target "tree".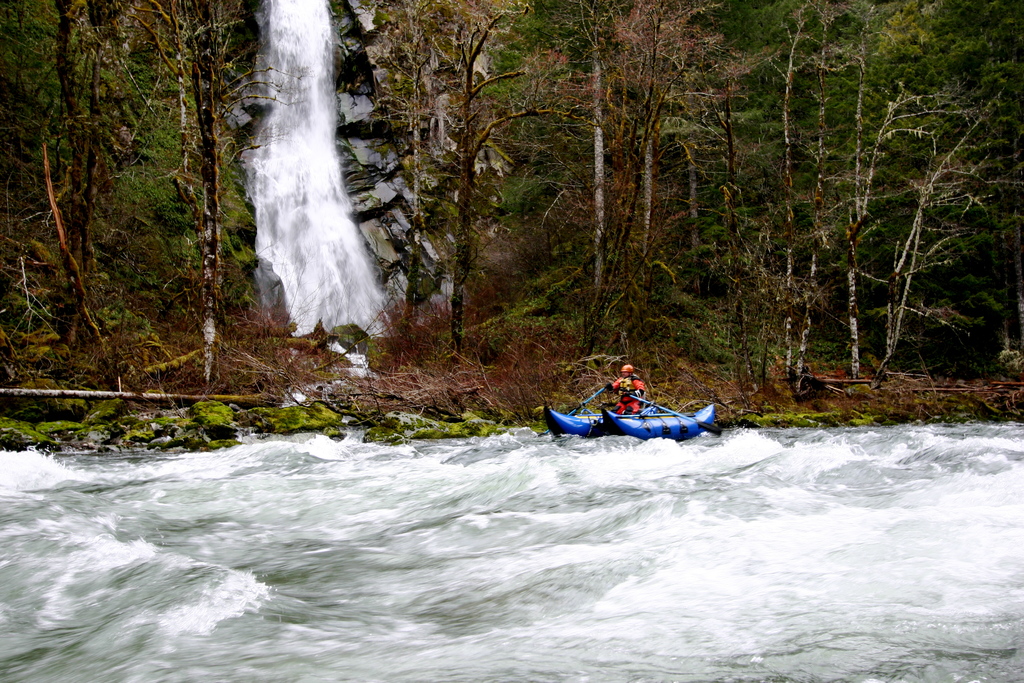
Target region: detection(751, 0, 1022, 396).
